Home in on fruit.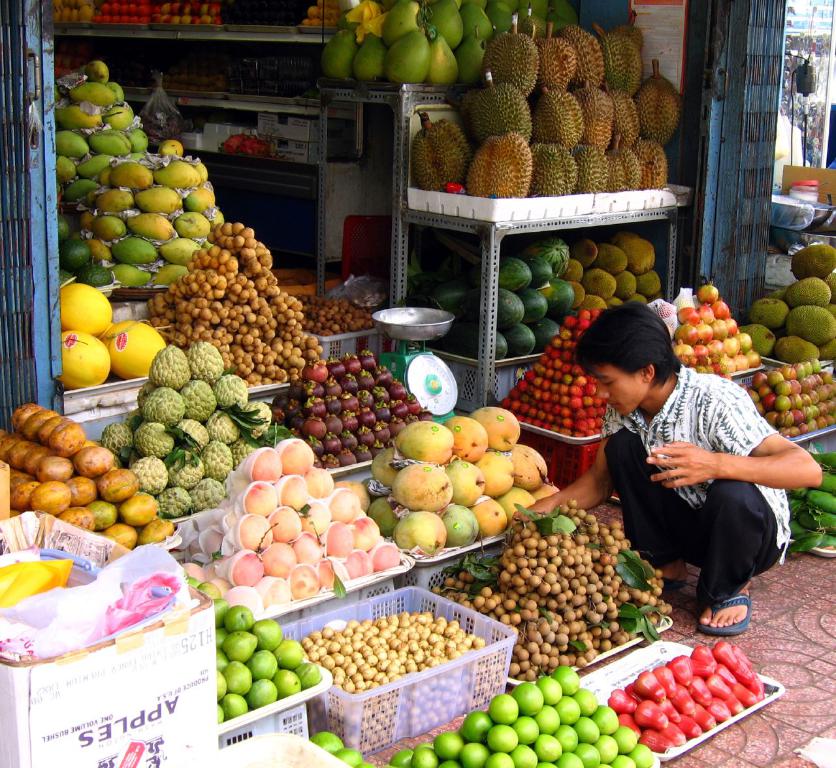
Homed in at [310,7,479,90].
